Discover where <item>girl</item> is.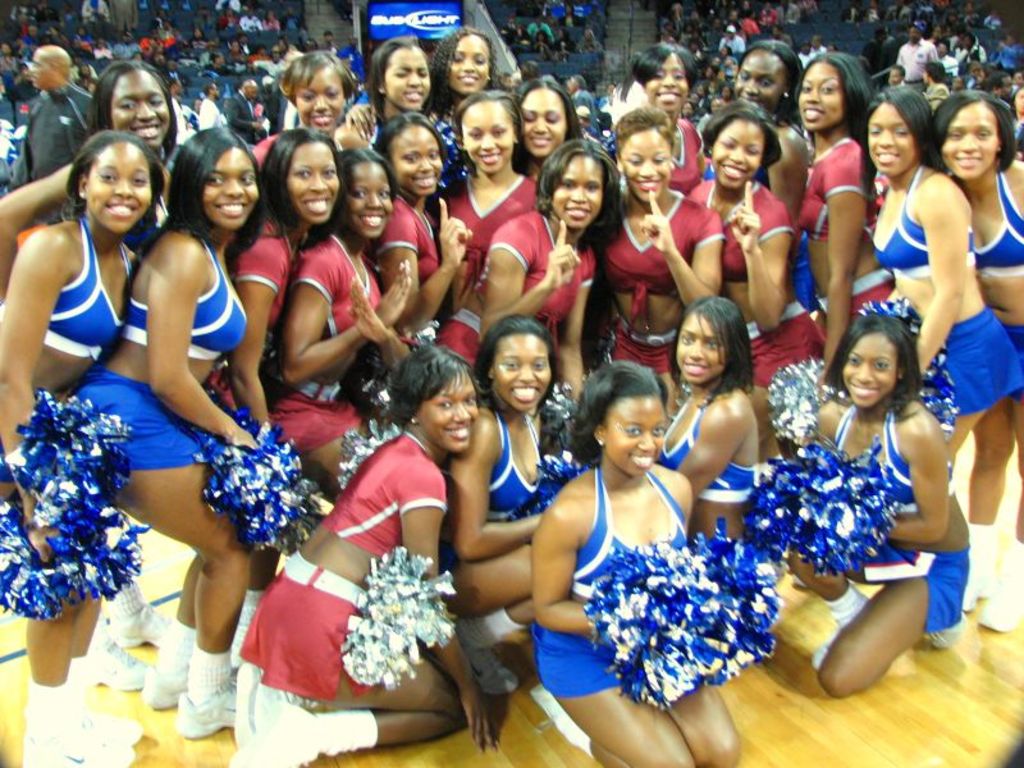
Discovered at (left=266, top=142, right=416, bottom=508).
